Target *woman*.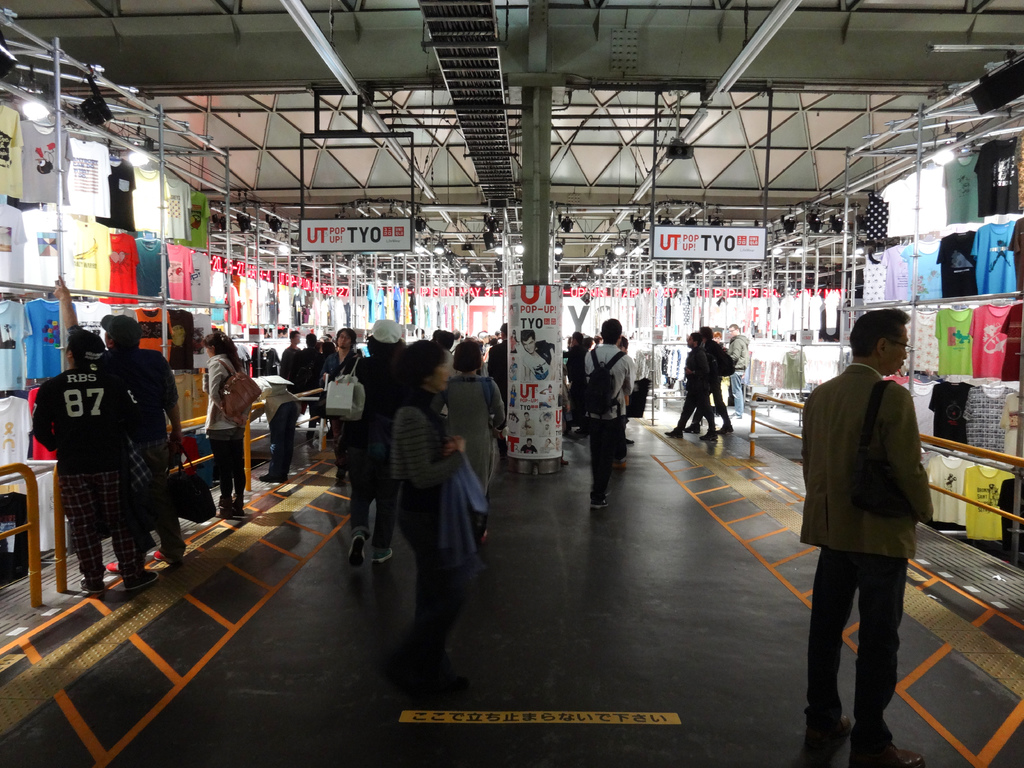
Target region: x1=427 y1=338 x2=506 y2=540.
